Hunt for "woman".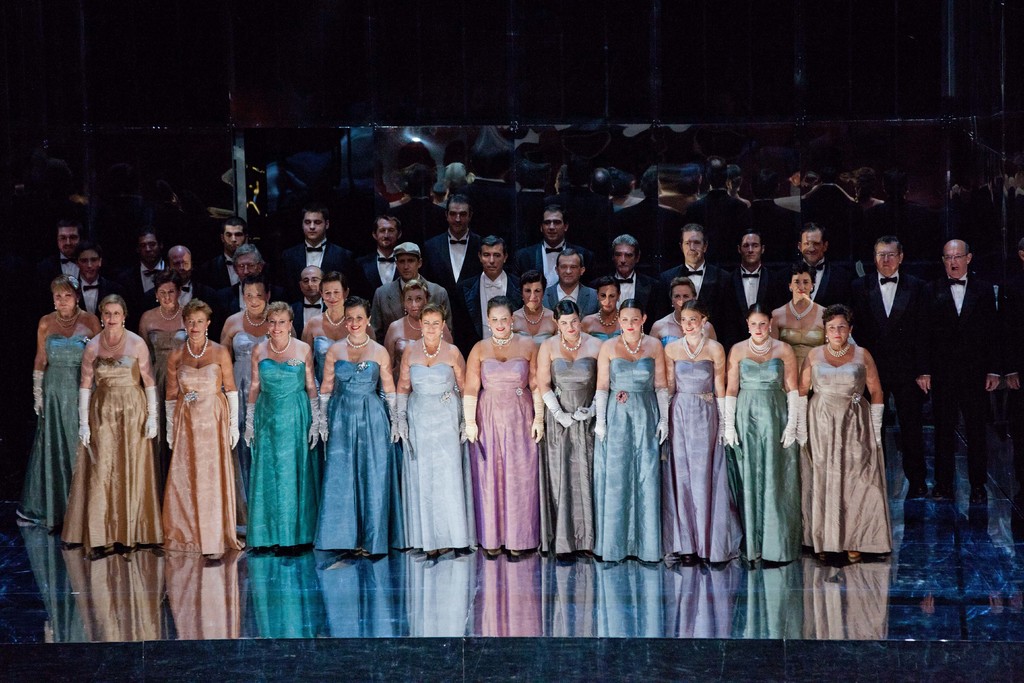
Hunted down at (x1=582, y1=273, x2=627, y2=347).
